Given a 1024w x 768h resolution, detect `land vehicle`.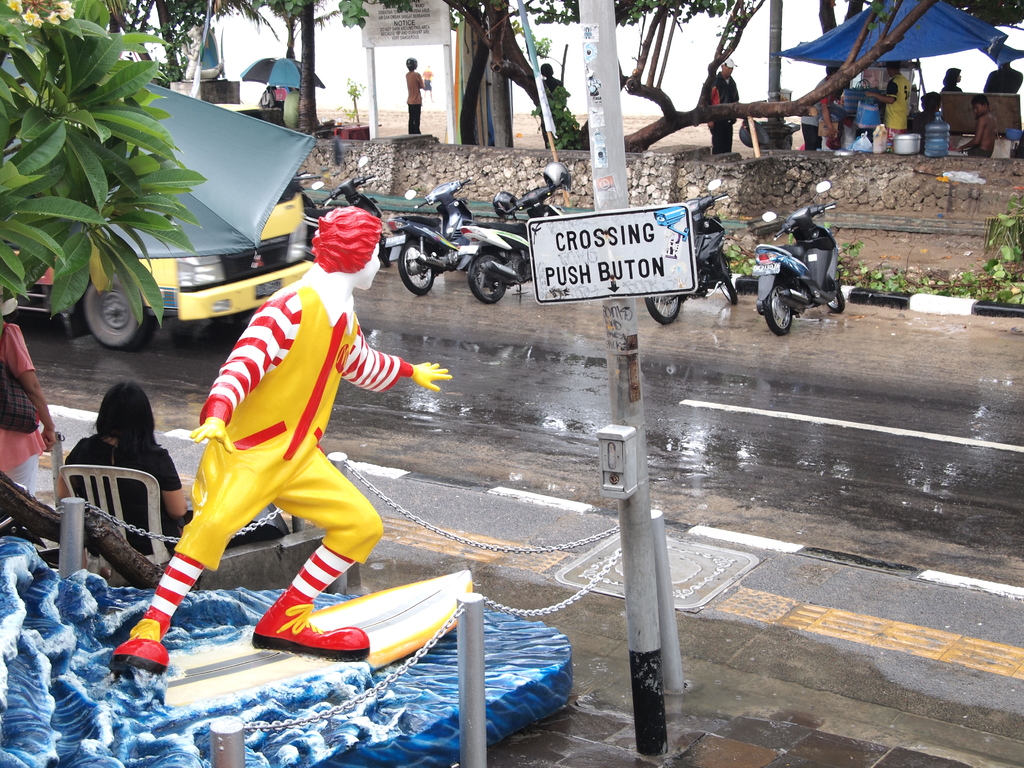
locate(755, 184, 844, 332).
